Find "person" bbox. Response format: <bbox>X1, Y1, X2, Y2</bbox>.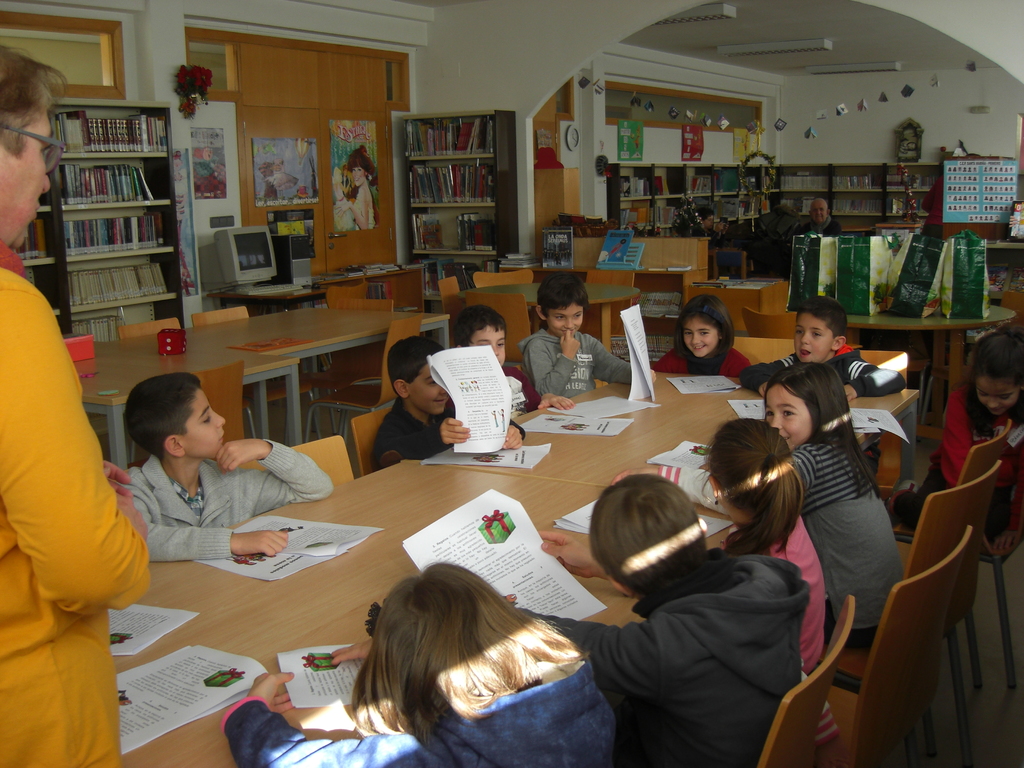
<bbox>122, 362, 333, 553</bbox>.
